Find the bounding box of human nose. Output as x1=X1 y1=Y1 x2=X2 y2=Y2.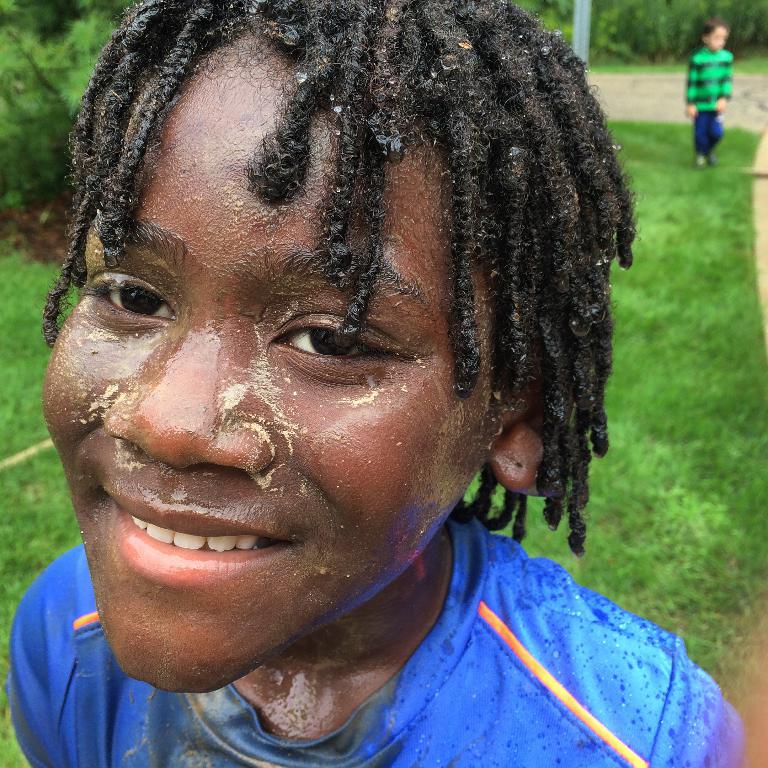
x1=97 y1=315 x2=276 y2=473.
